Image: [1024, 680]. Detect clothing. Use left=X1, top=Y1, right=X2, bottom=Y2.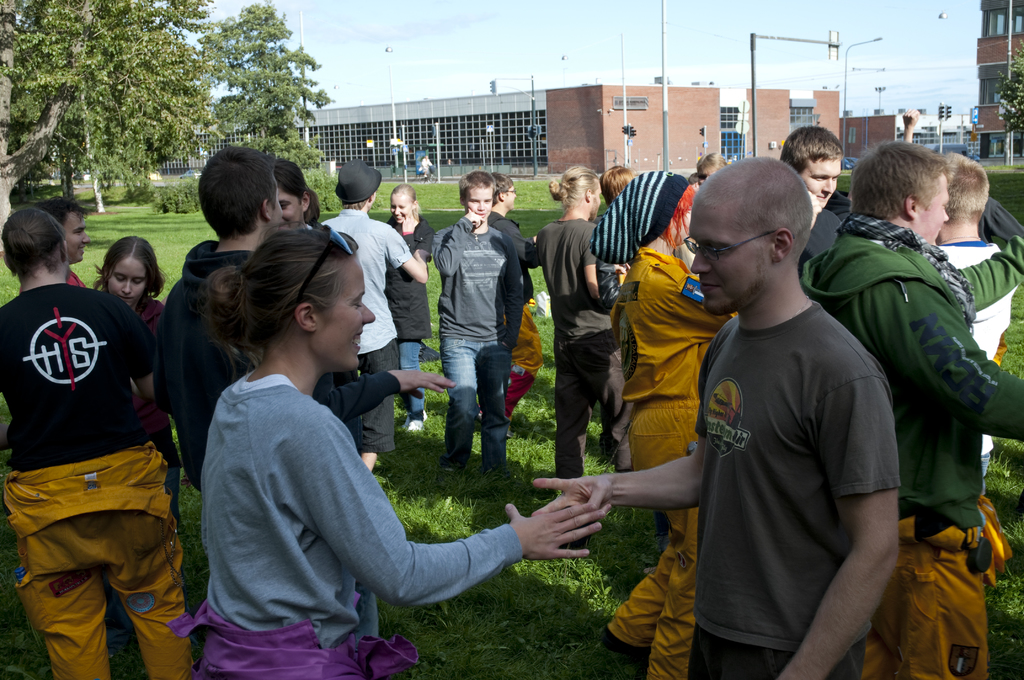
left=938, top=252, right=1011, bottom=504.
